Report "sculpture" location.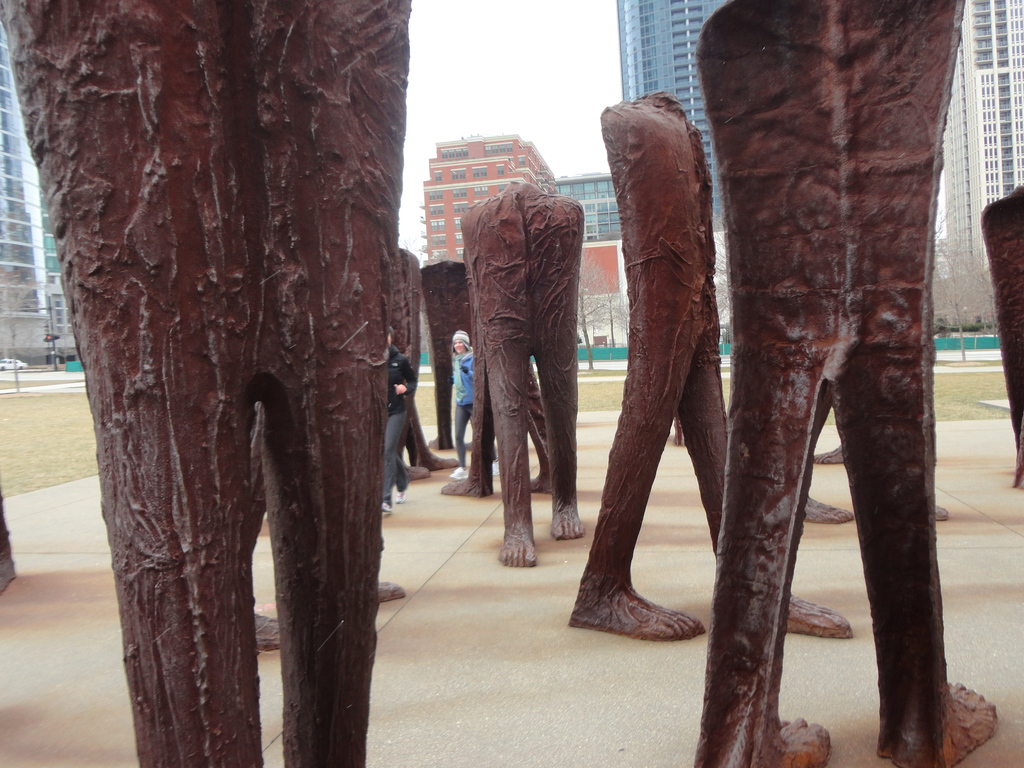
Report: l=382, t=247, r=451, b=488.
